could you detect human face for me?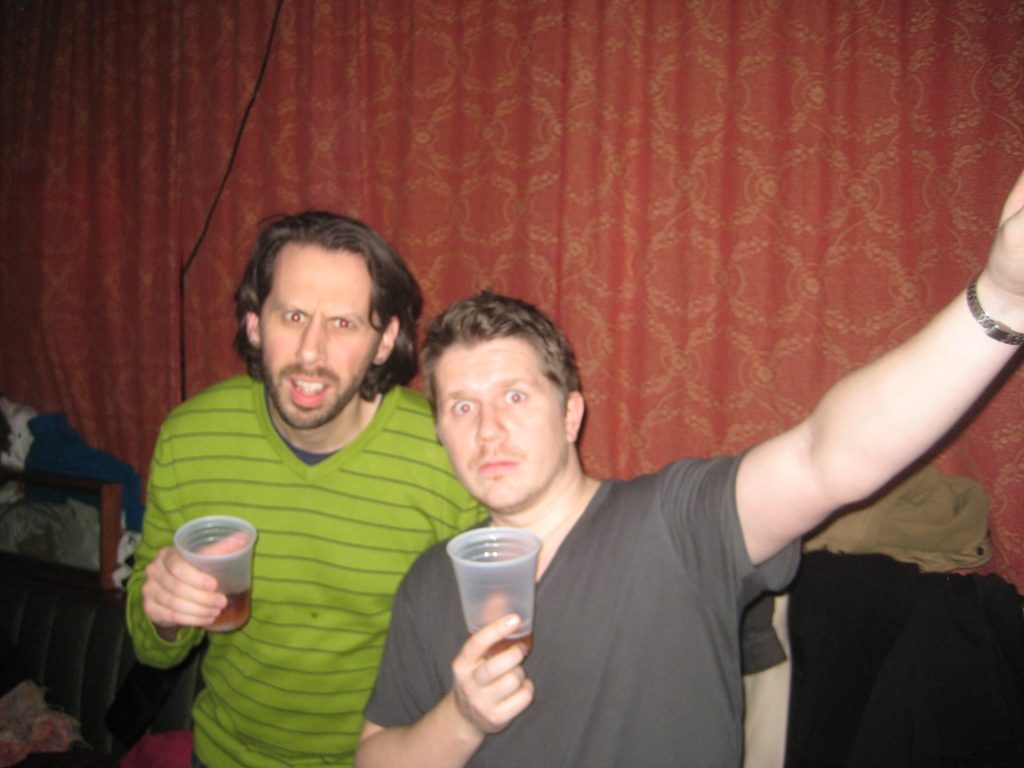
Detection result: [258, 246, 385, 424].
